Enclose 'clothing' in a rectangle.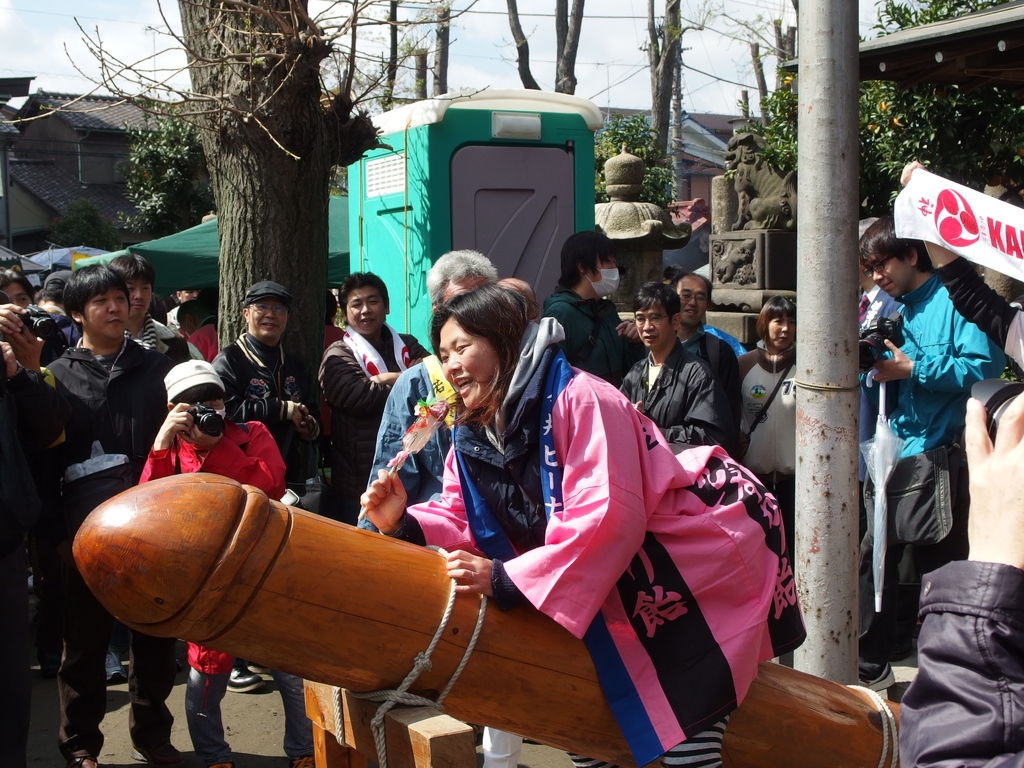
box(130, 318, 200, 373).
